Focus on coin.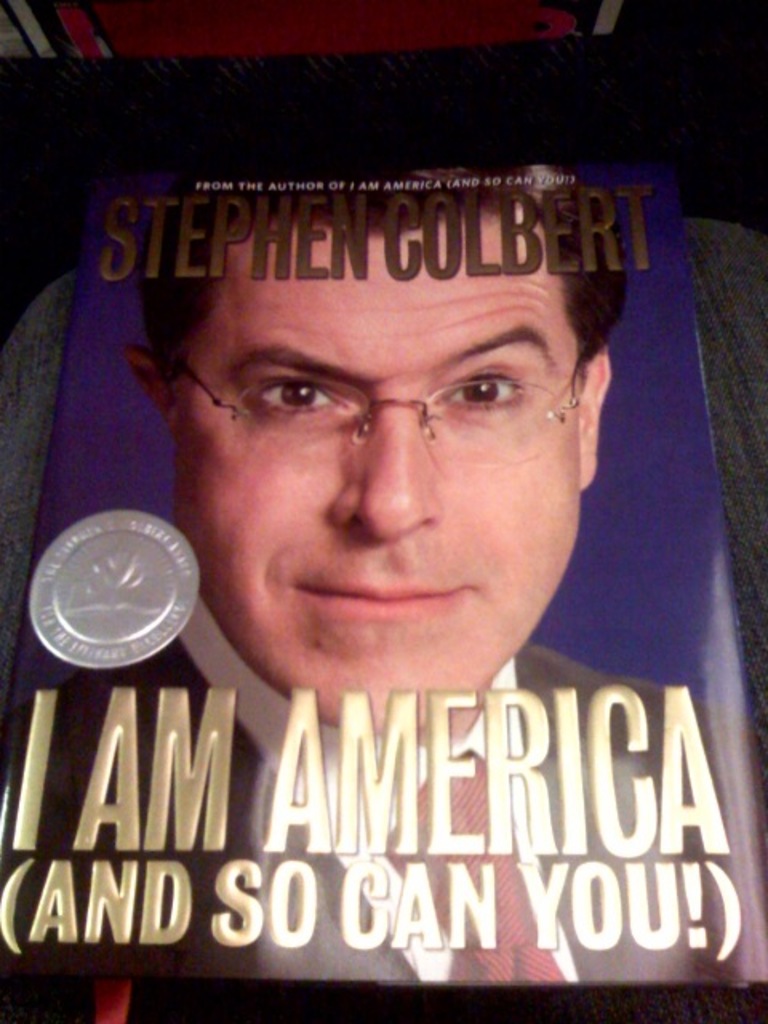
Focused at {"left": 26, "top": 509, "right": 203, "bottom": 670}.
